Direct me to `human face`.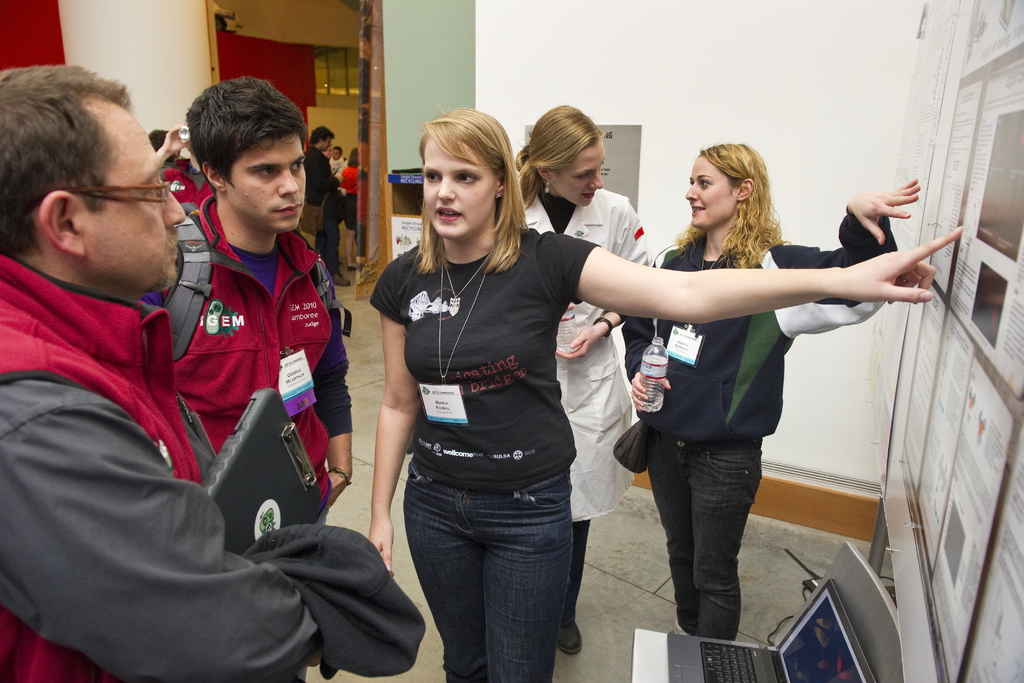
Direction: [225,134,307,231].
